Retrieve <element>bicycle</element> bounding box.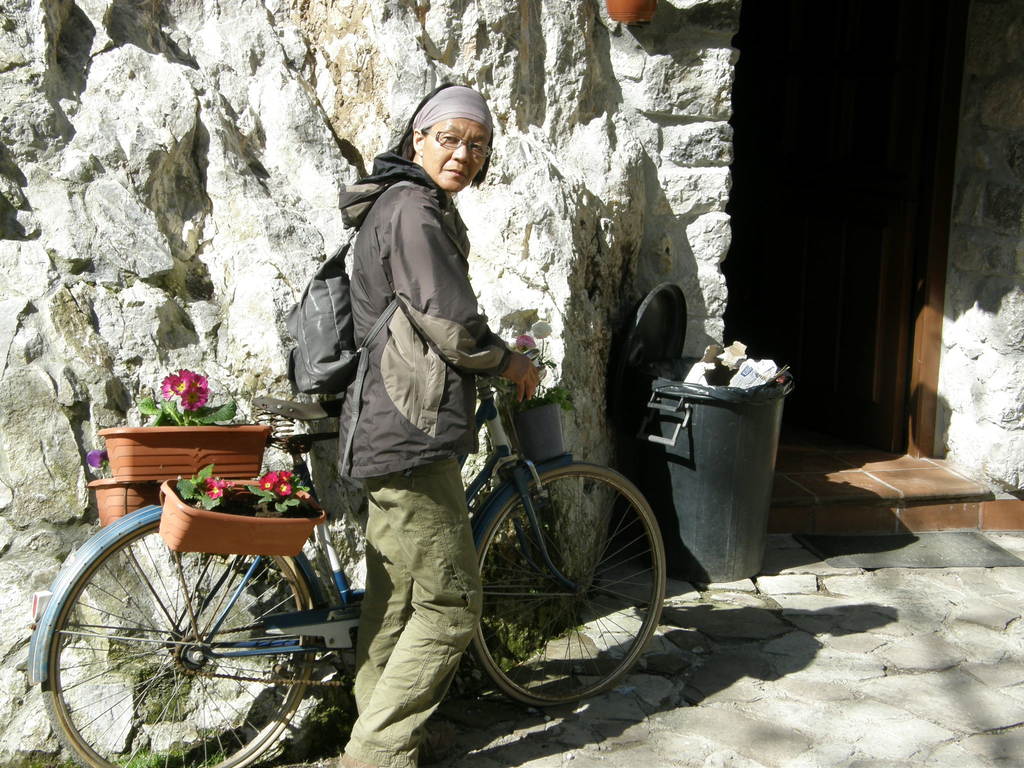
Bounding box: l=22, t=343, r=671, b=767.
